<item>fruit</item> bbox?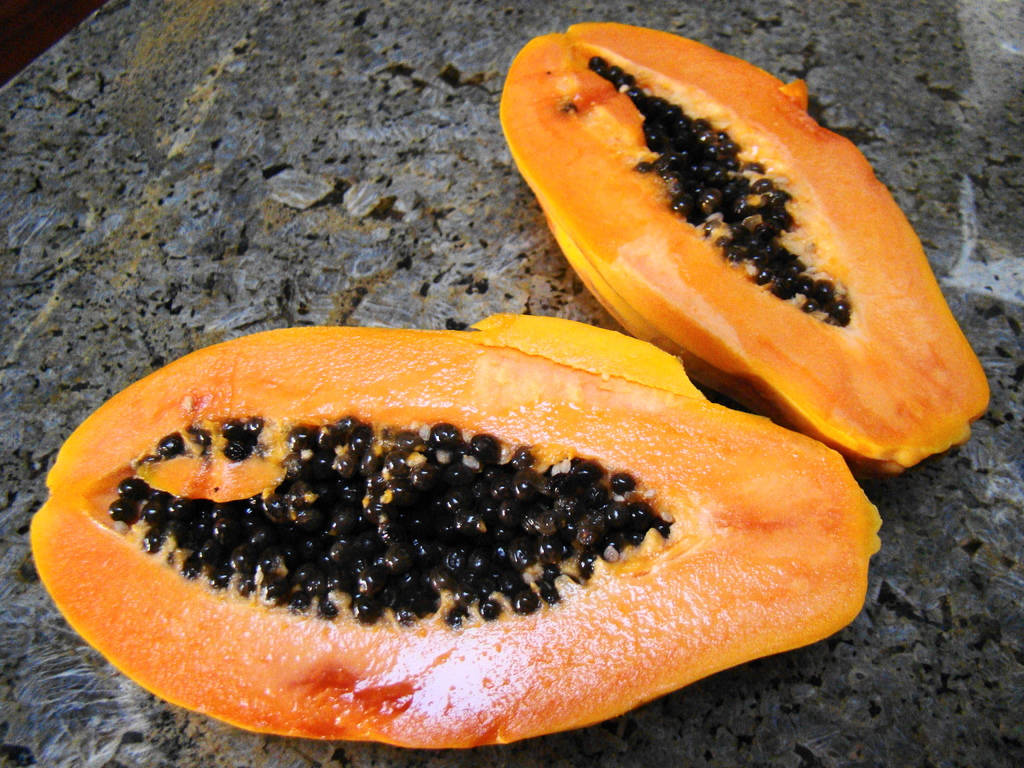
26,308,885,749
